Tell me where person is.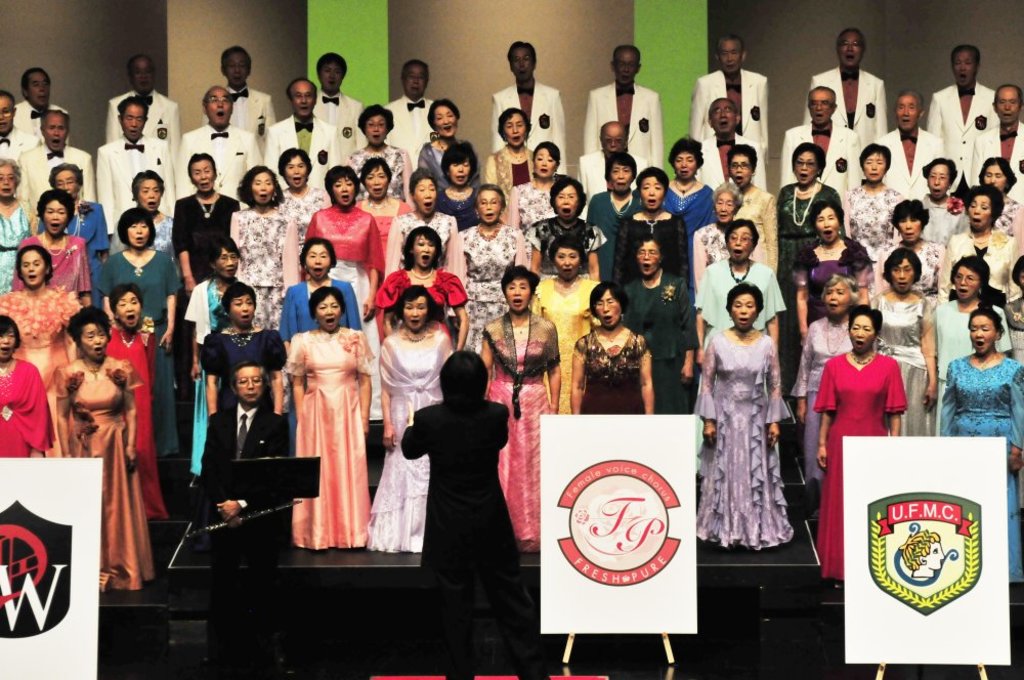
person is at l=96, t=99, r=173, b=250.
